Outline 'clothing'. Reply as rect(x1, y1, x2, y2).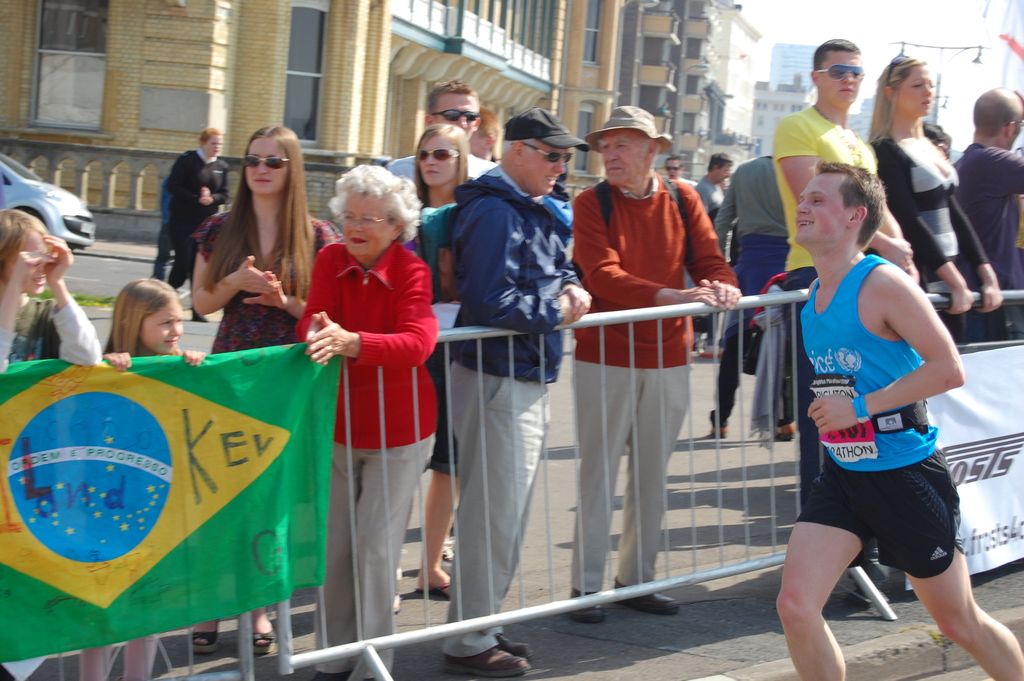
rect(769, 103, 884, 426).
